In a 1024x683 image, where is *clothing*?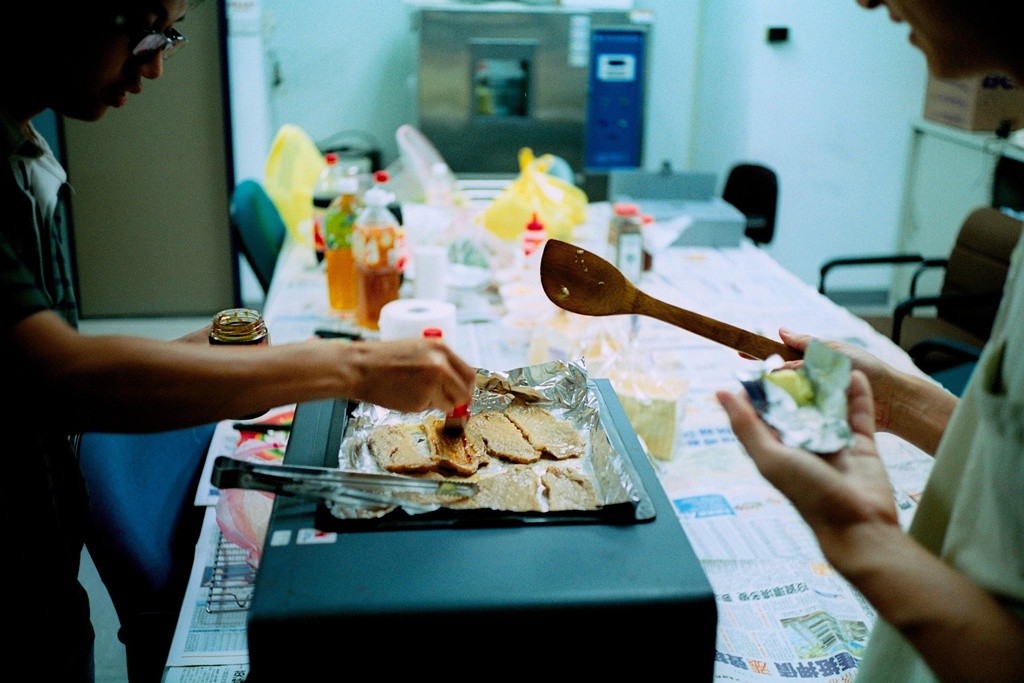
(x1=0, y1=119, x2=82, y2=675).
